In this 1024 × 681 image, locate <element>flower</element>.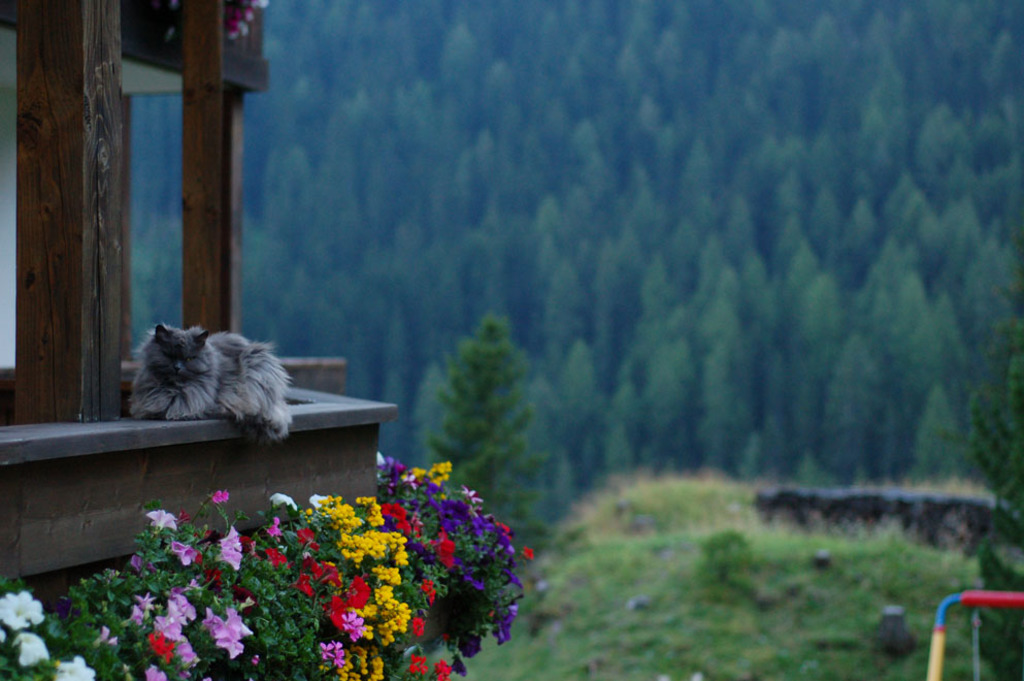
Bounding box: locate(419, 580, 438, 603).
